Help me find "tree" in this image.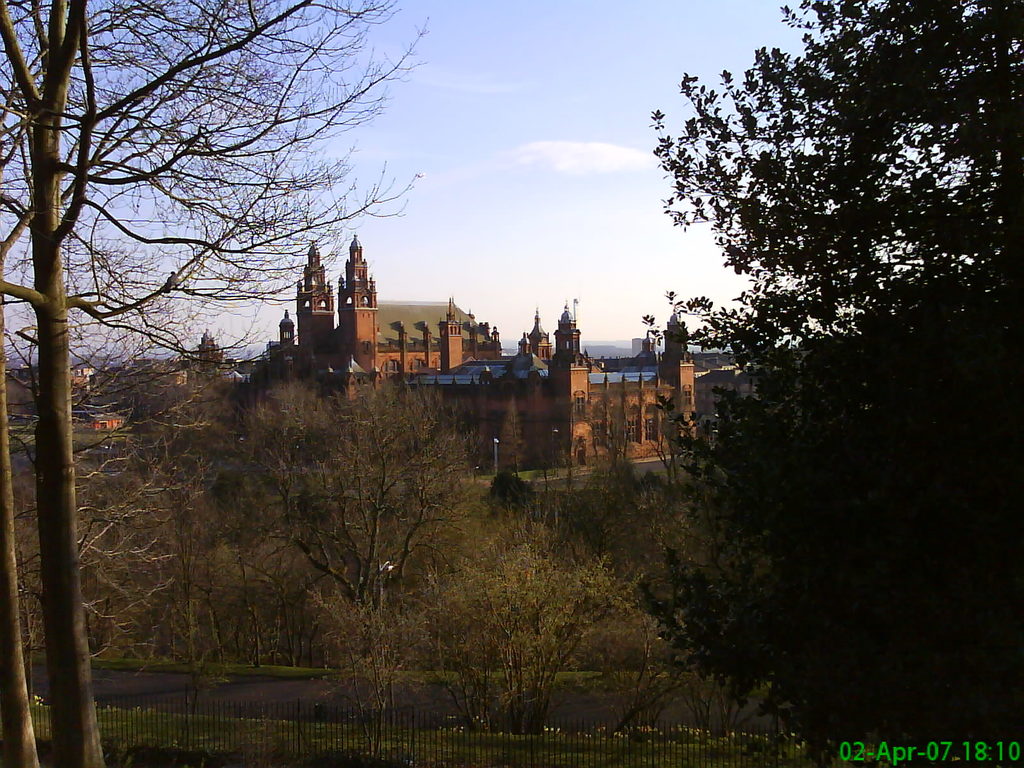
Found it: [left=399, top=497, right=640, bottom=743].
